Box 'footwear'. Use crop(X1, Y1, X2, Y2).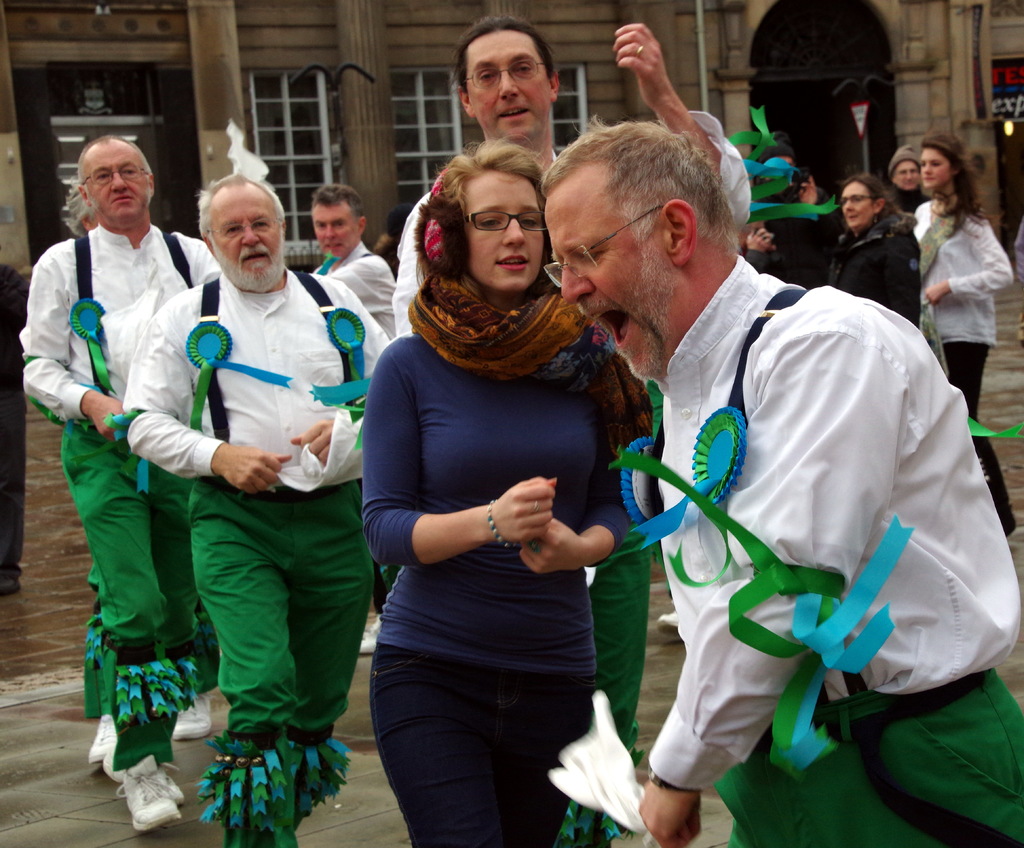
crop(657, 609, 677, 636).
